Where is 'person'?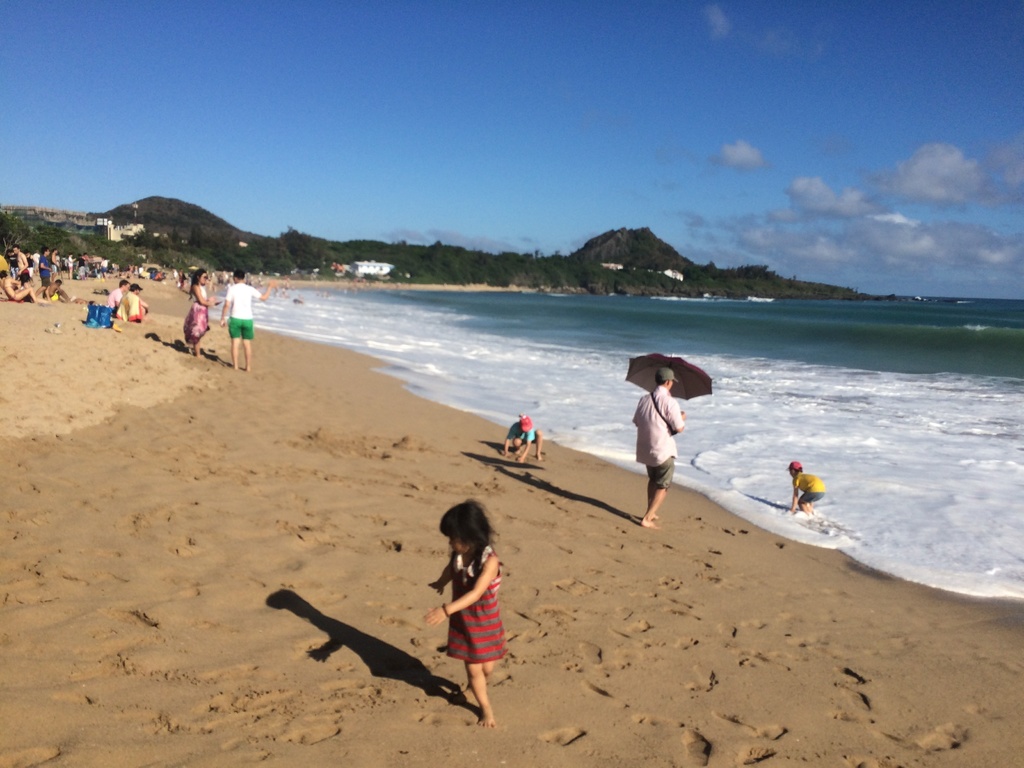
box=[629, 365, 687, 532].
